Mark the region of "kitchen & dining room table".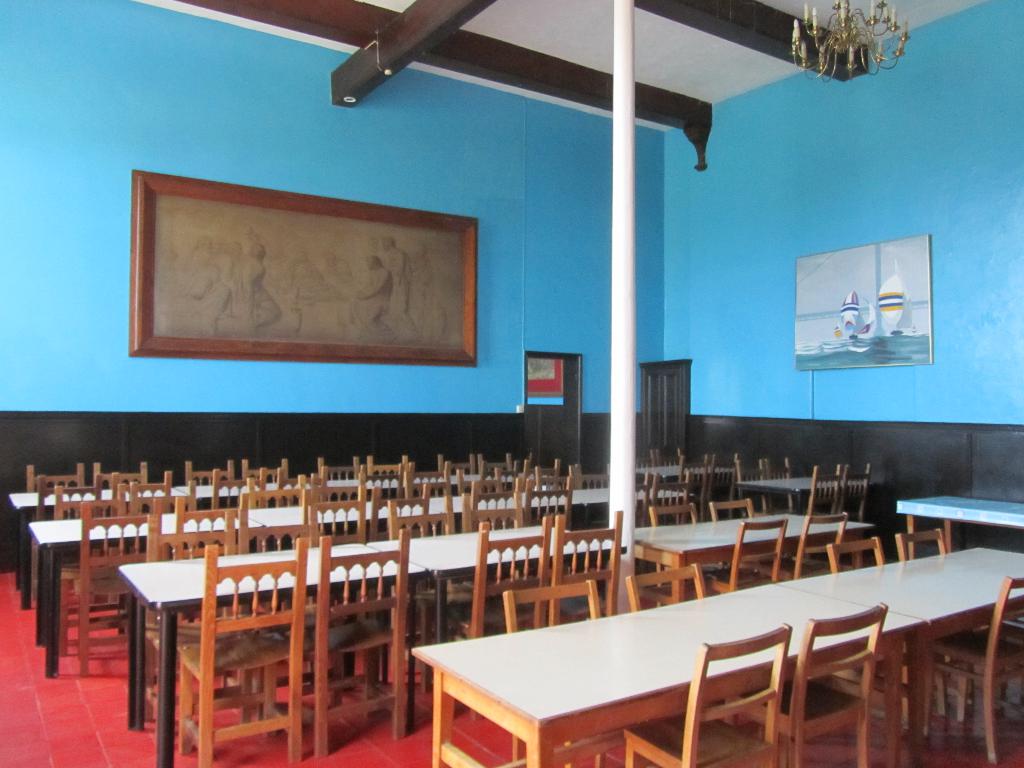
Region: x1=367, y1=563, x2=947, y2=766.
